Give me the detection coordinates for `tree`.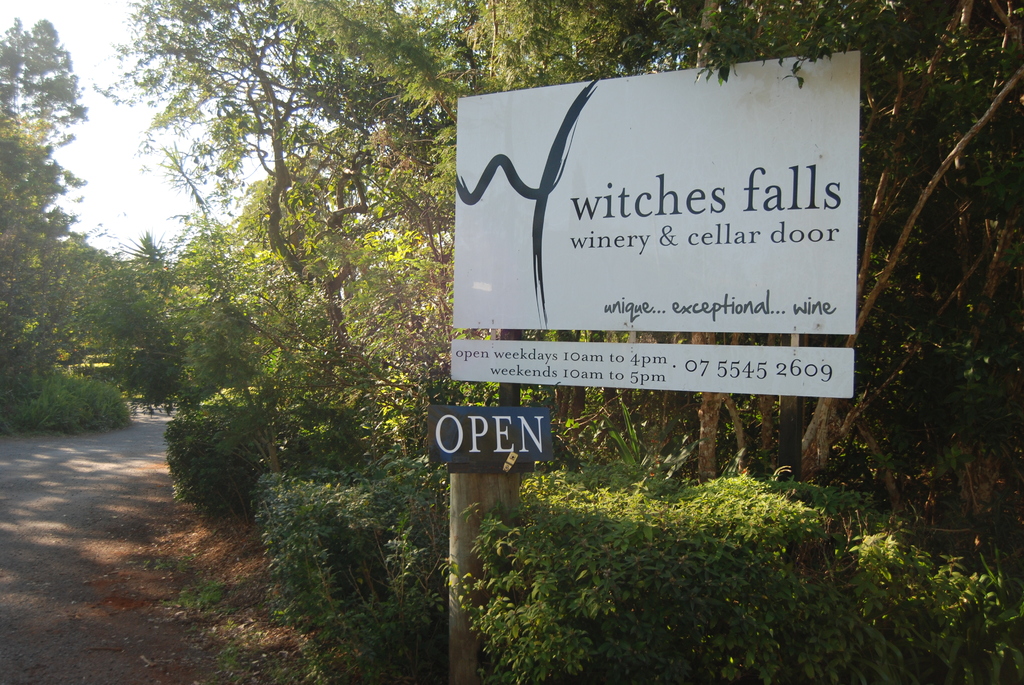
region(99, 3, 1021, 489).
